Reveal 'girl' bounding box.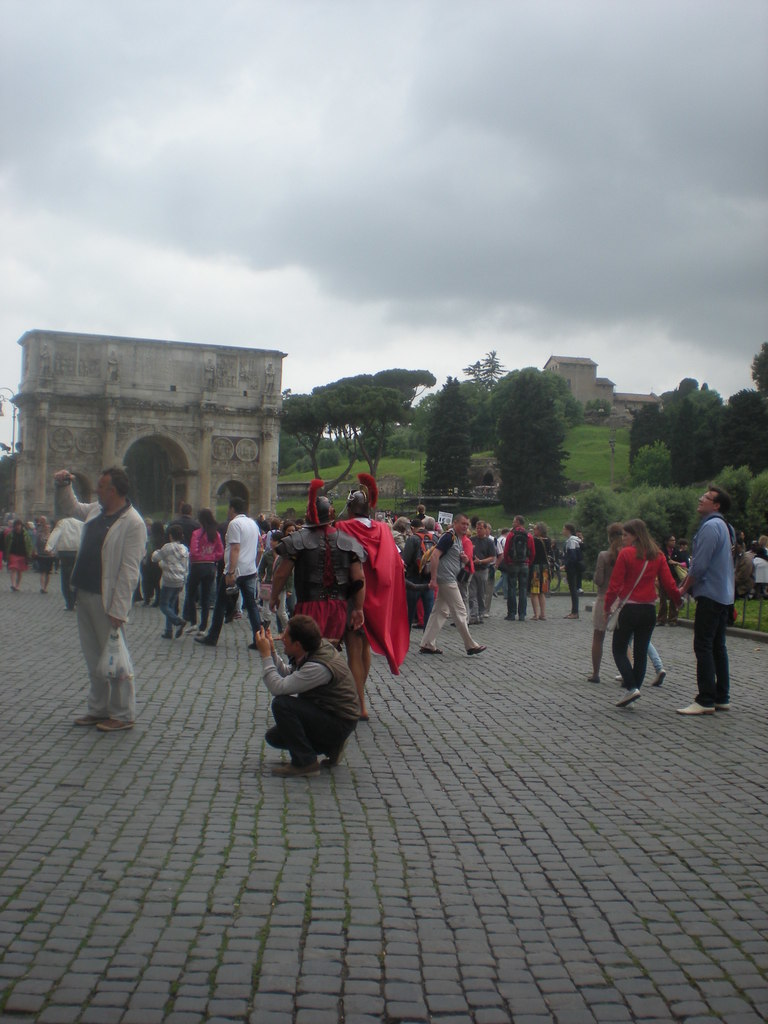
Revealed: <region>13, 520, 30, 589</region>.
